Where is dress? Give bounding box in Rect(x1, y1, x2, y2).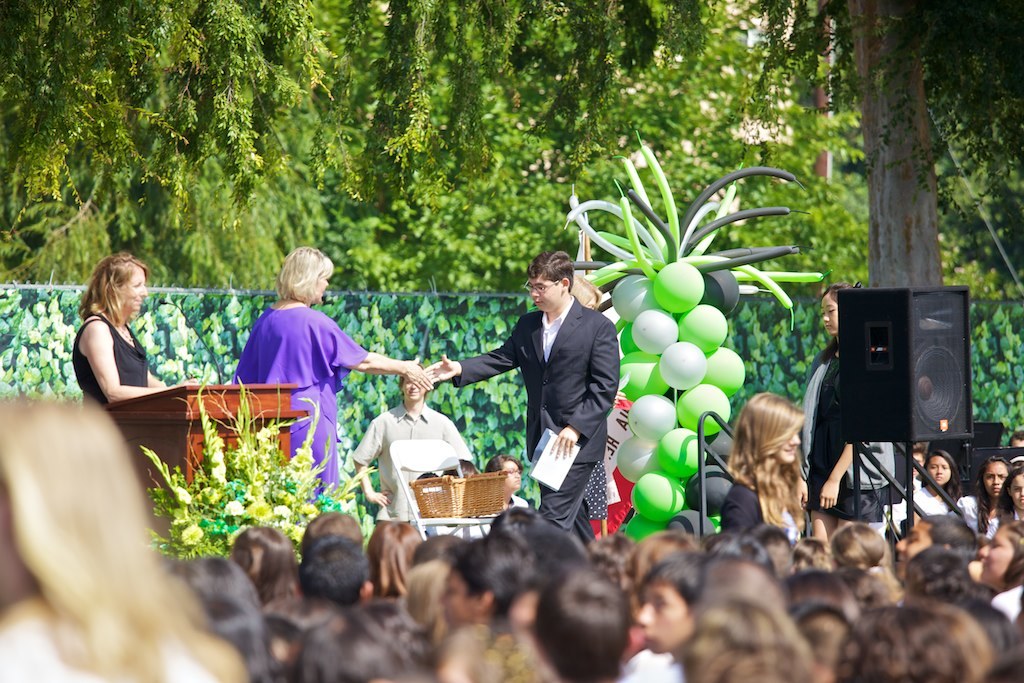
Rect(227, 303, 366, 501).
